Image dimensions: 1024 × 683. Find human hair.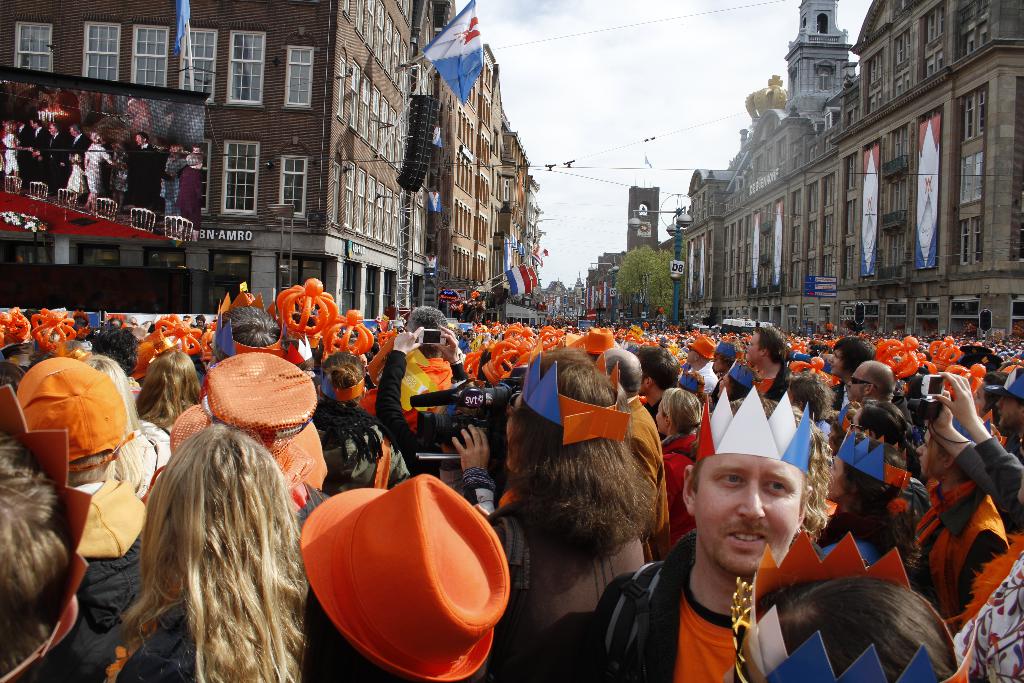
crop(92, 130, 100, 142).
